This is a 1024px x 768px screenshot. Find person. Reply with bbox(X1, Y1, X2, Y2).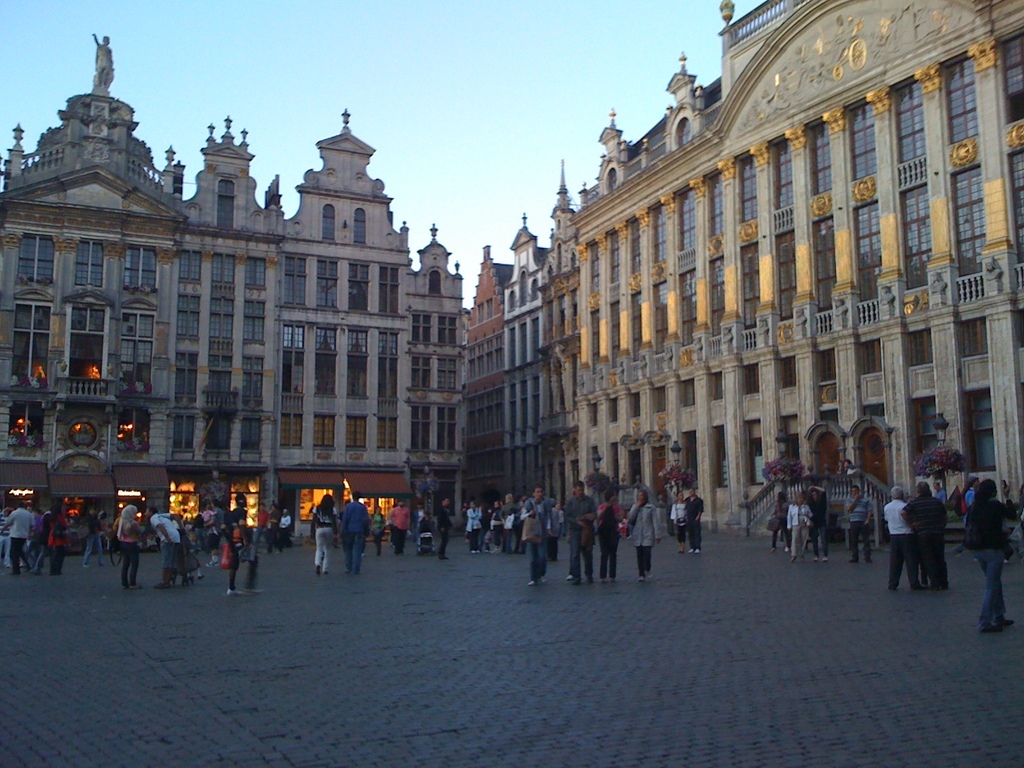
bbox(910, 482, 946, 589).
